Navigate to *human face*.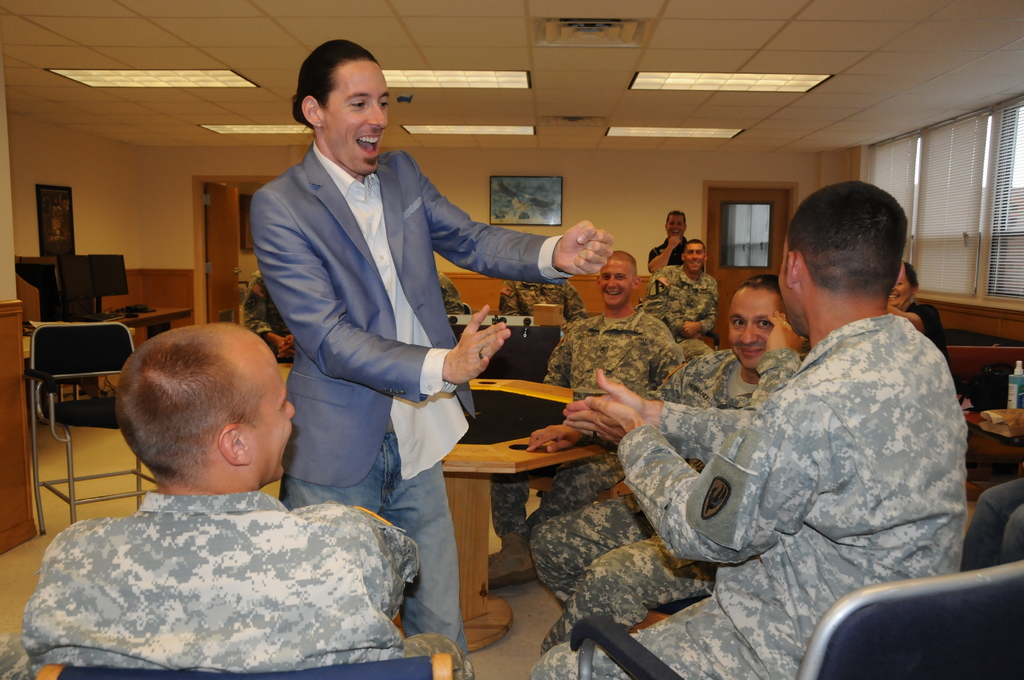
Navigation target: {"x1": 772, "y1": 243, "x2": 797, "y2": 334}.
